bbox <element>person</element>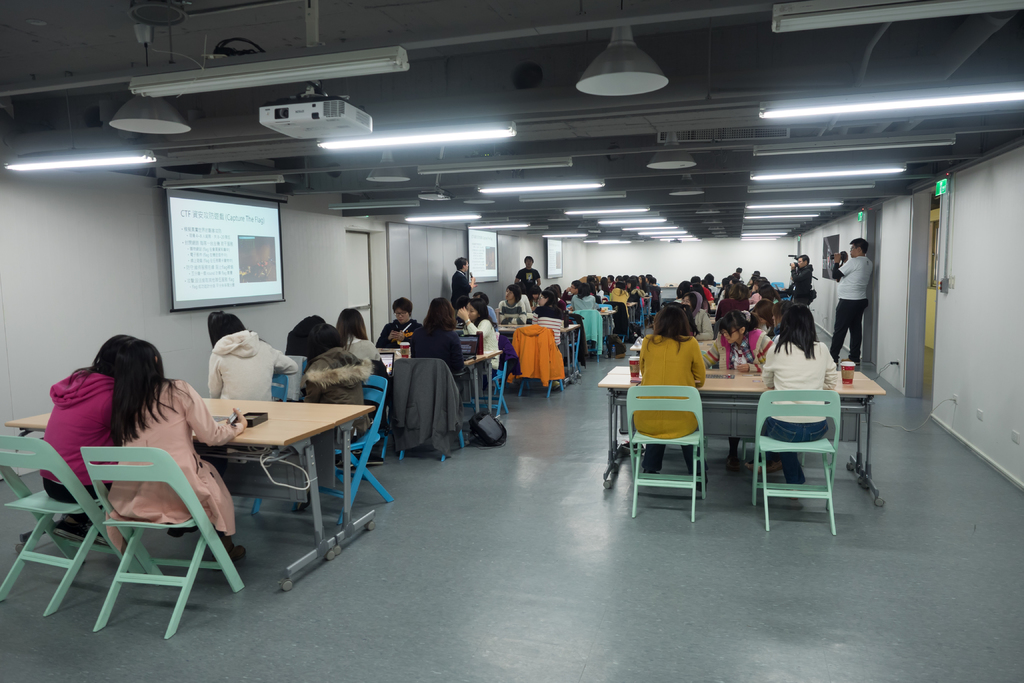
633:302:725:500
